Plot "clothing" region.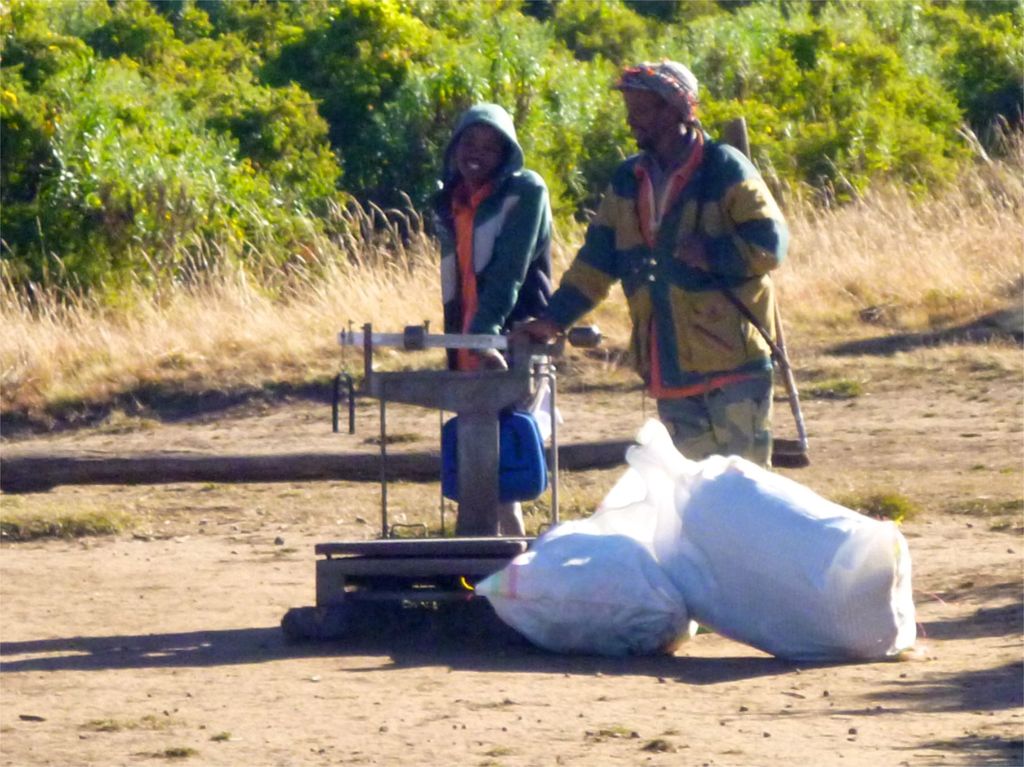
Plotted at region(539, 126, 785, 466).
